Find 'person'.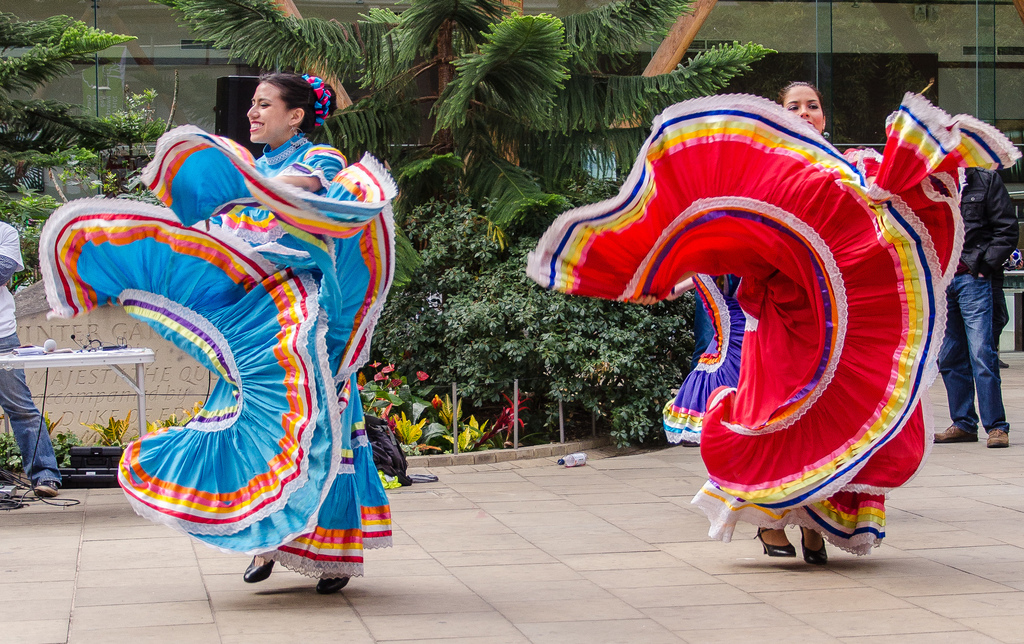
[527,77,1021,565].
